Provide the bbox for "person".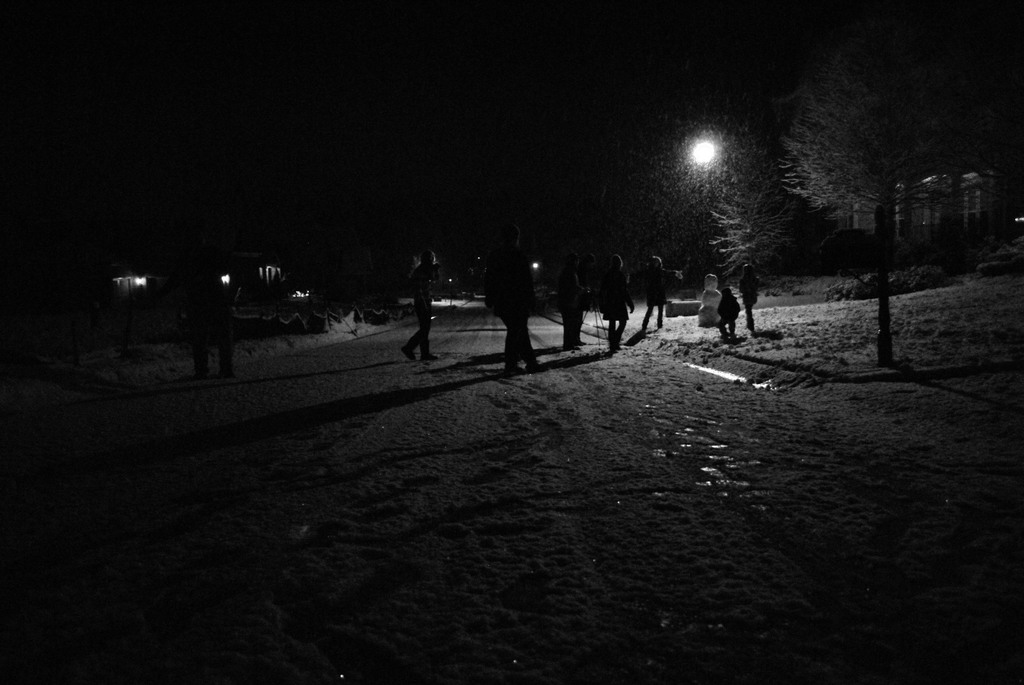
l=484, t=223, r=538, b=368.
